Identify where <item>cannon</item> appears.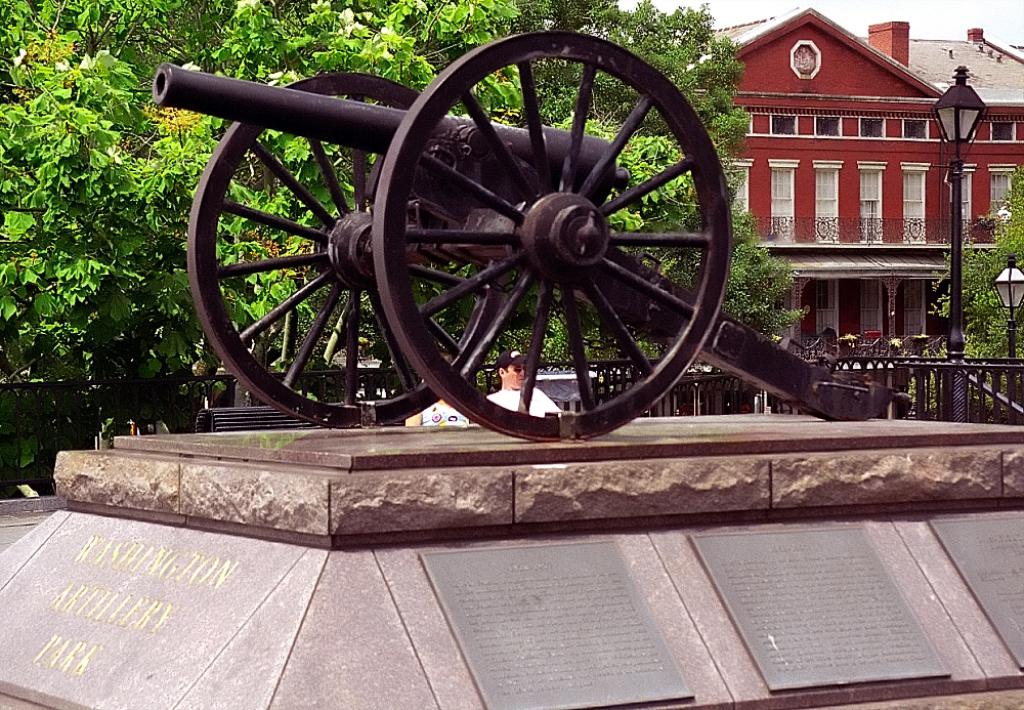
Appears at BBox(147, 32, 919, 441).
